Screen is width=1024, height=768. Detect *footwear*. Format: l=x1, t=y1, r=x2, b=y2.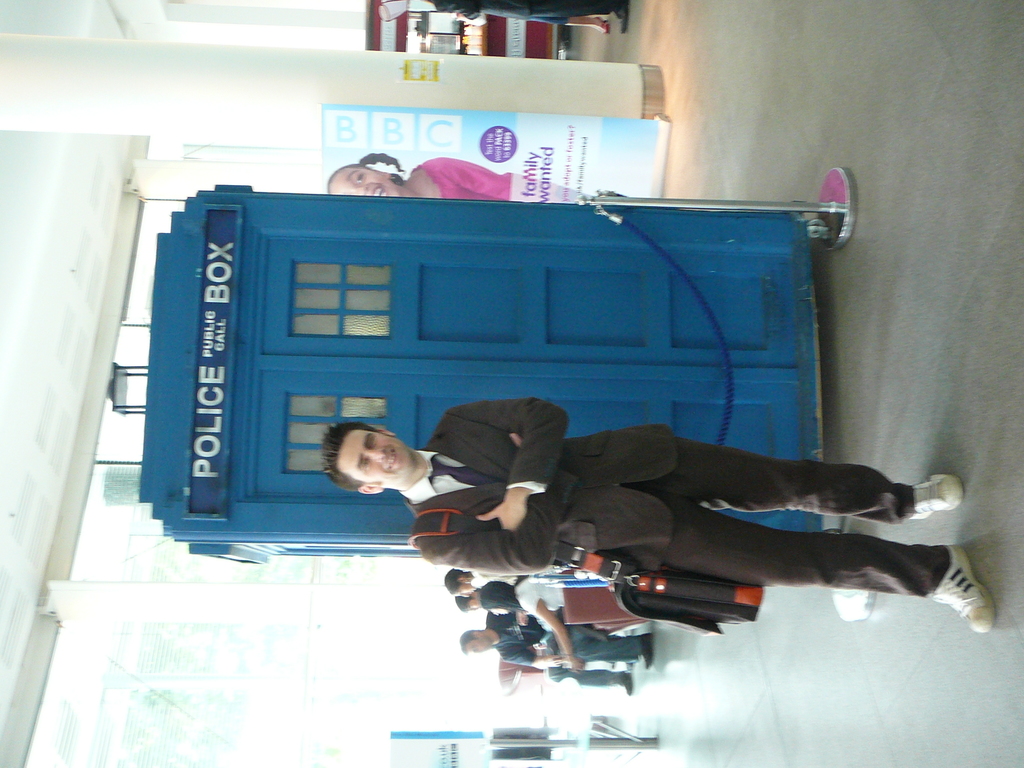
l=639, t=634, r=656, b=669.
